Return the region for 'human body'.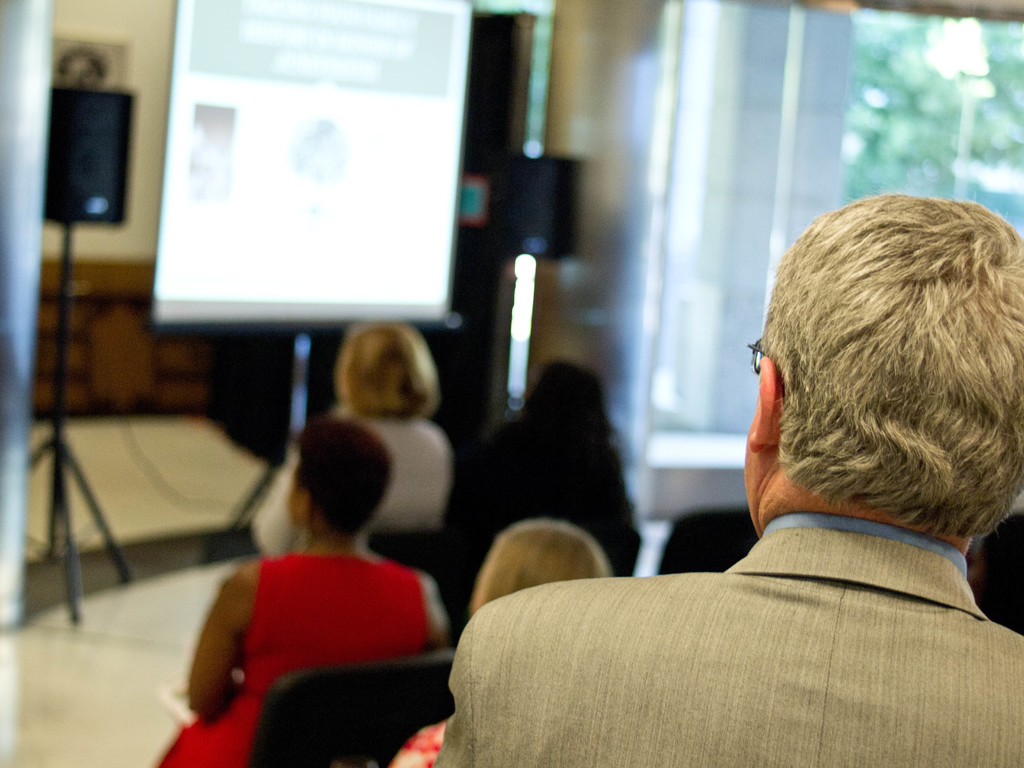
441/191/1023/767.
